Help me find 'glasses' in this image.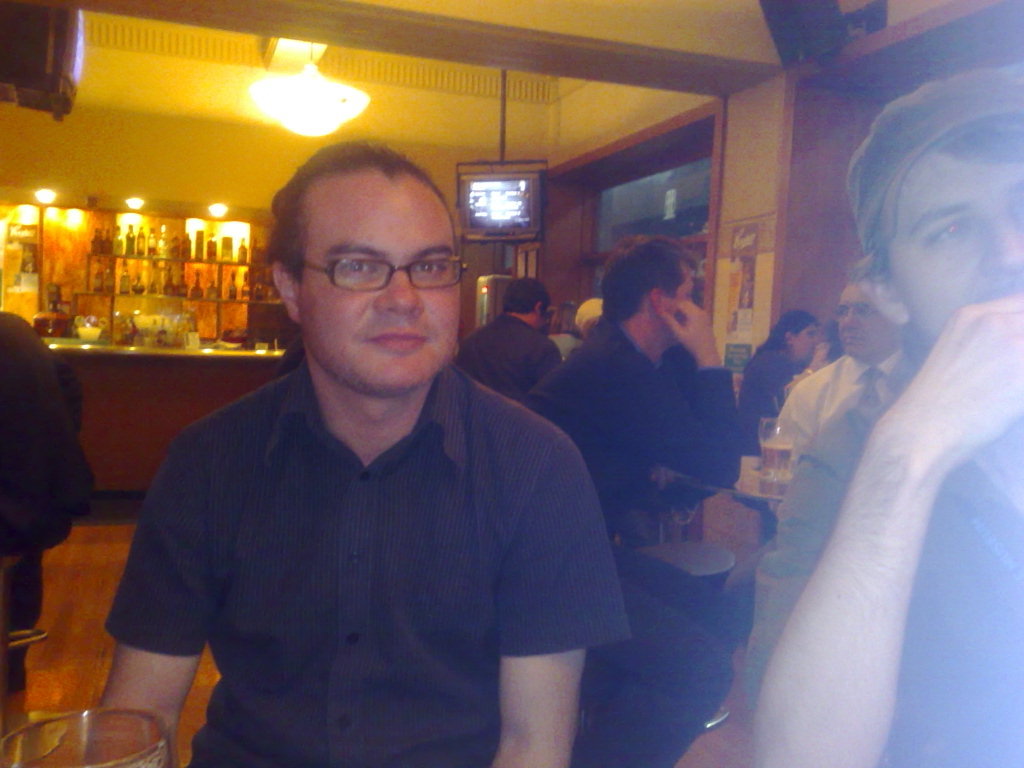
Found it: <box>290,240,456,296</box>.
